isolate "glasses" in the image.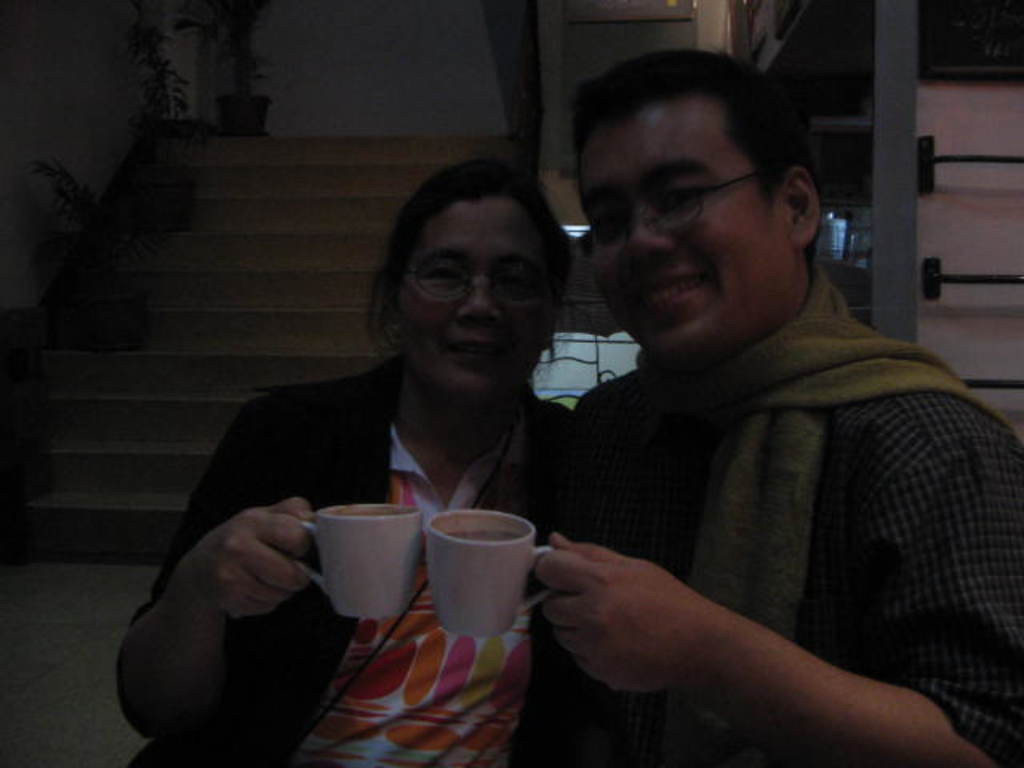
Isolated region: (392, 258, 563, 333).
